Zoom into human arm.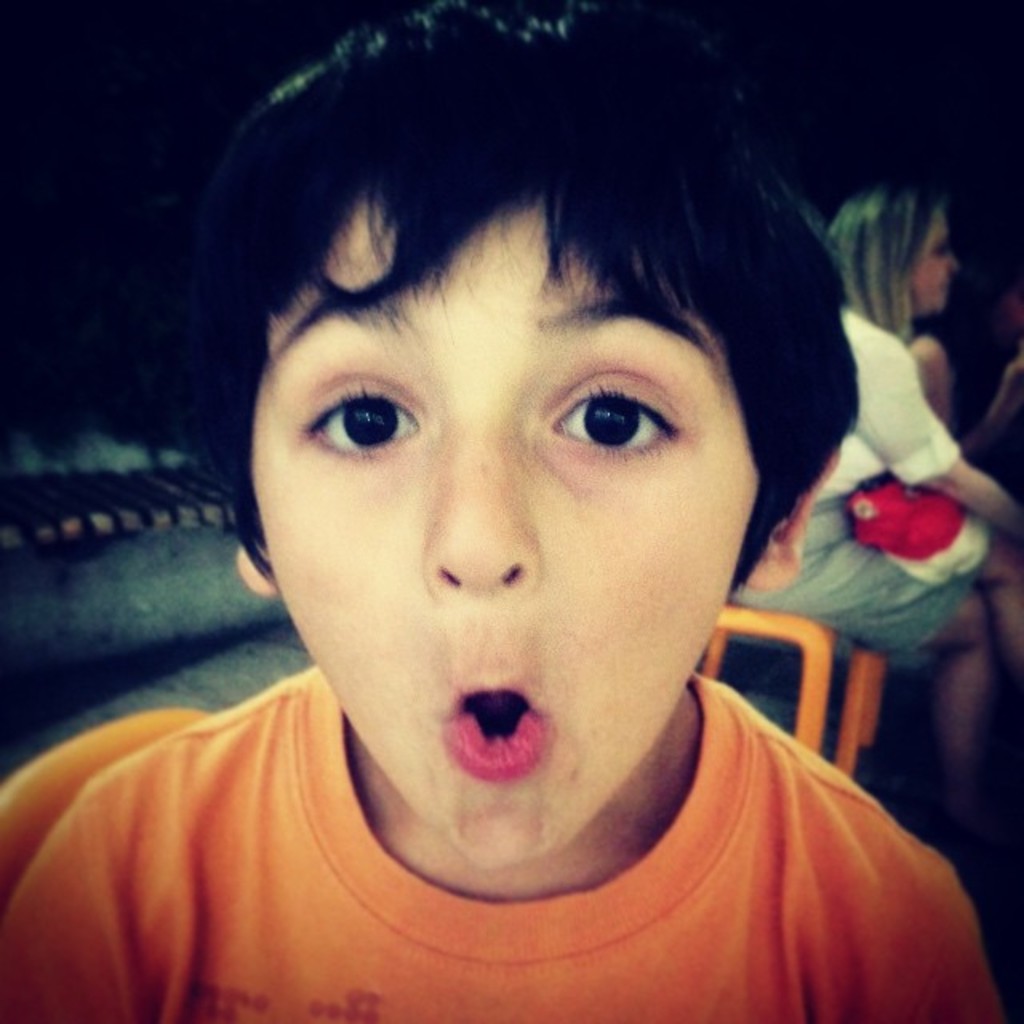
Zoom target: Rect(856, 342, 1022, 541).
